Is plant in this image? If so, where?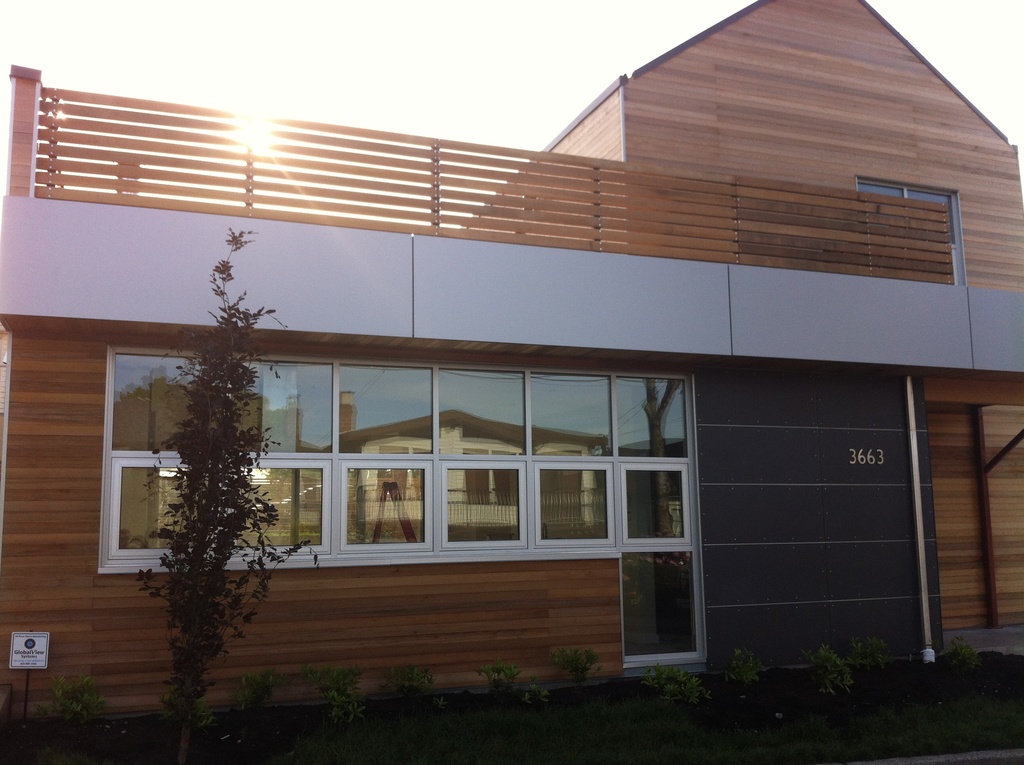
Yes, at pyautogui.locateOnScreen(722, 648, 764, 688).
